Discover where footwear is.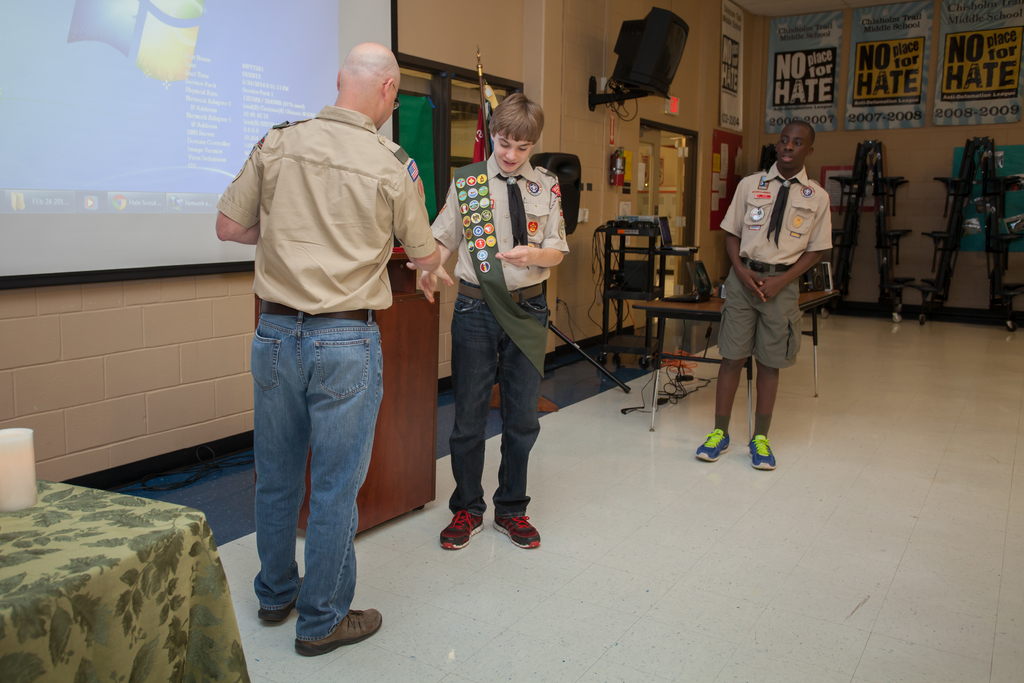
Discovered at <box>290,606,385,654</box>.
